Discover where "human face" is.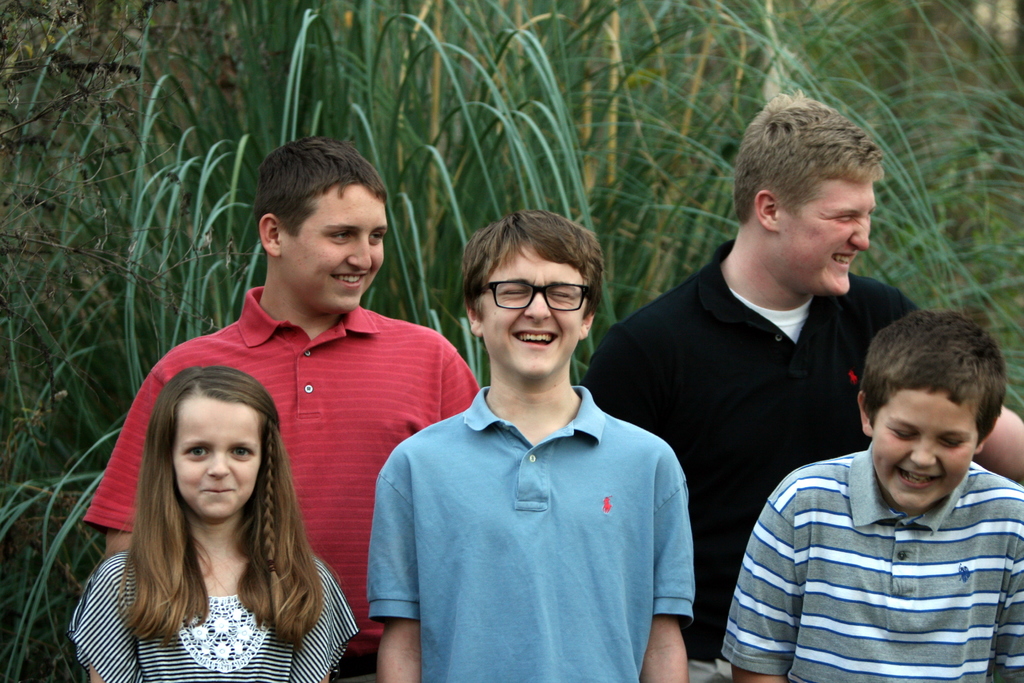
Discovered at [left=472, top=241, right=582, bottom=378].
